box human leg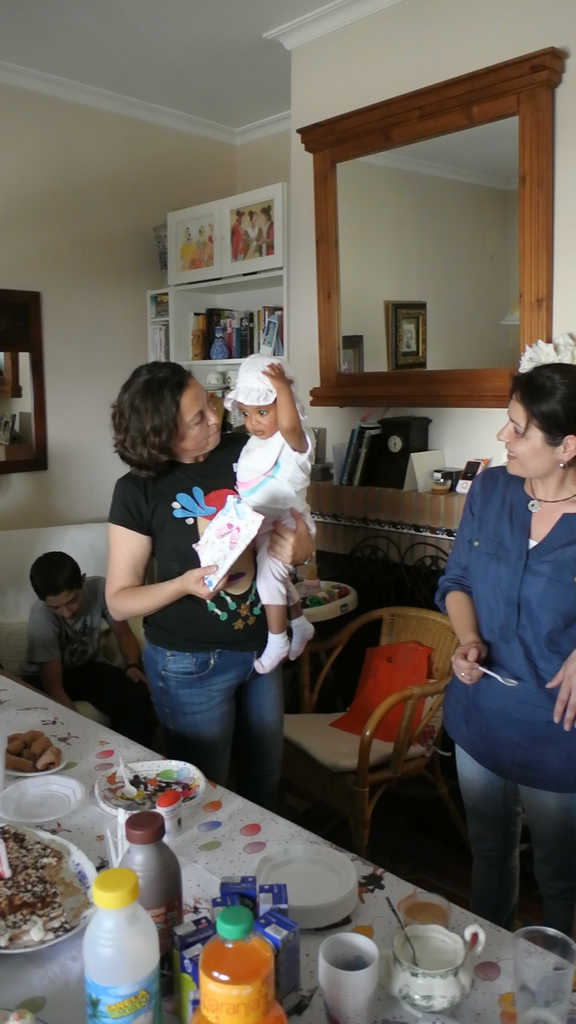
516:788:575:934
